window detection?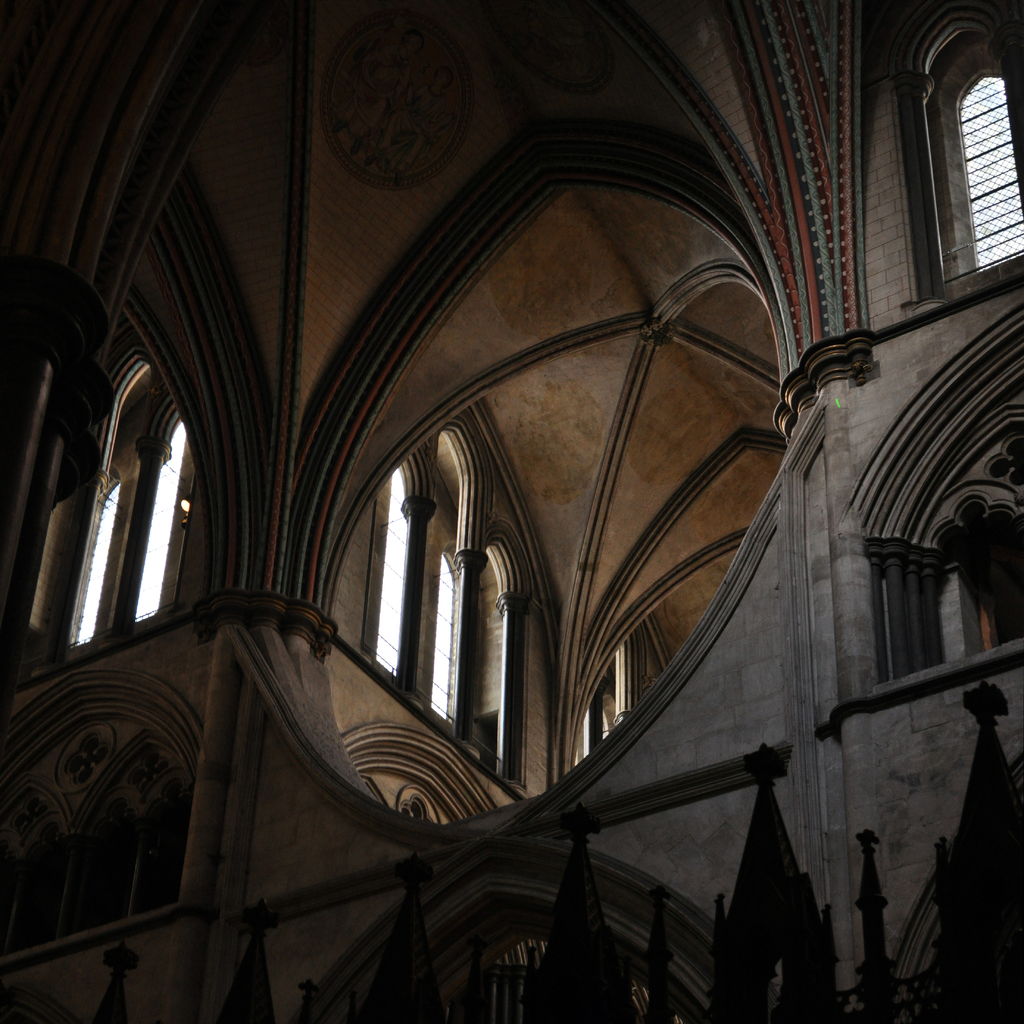
[x1=927, y1=42, x2=1023, y2=282]
